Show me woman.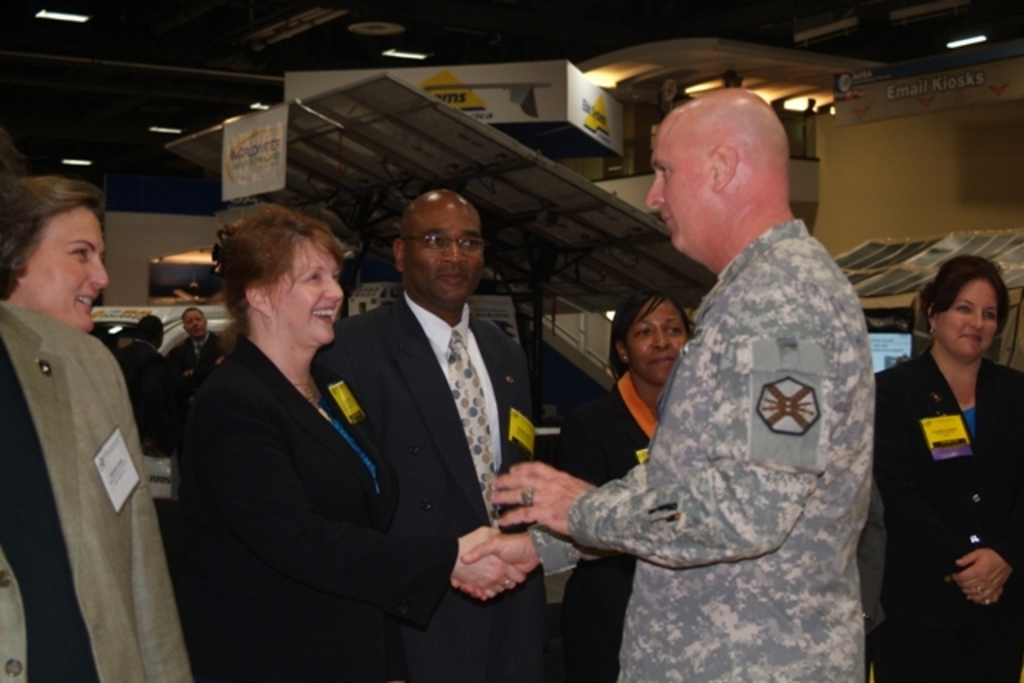
woman is here: locate(170, 198, 526, 681).
